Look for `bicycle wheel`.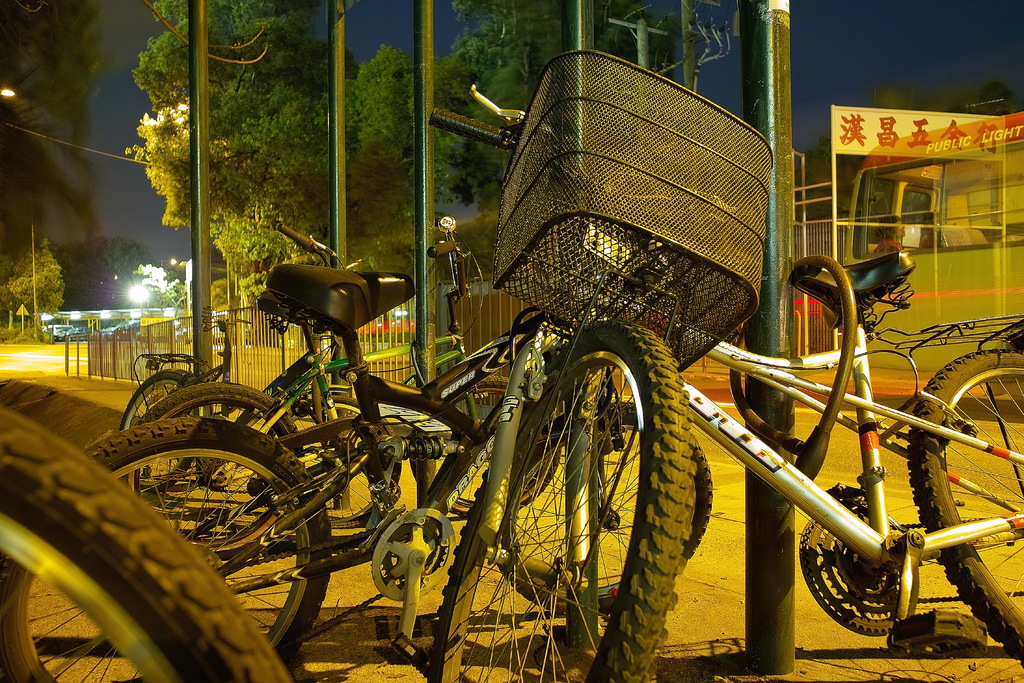
Found: <bbox>408, 374, 557, 520</bbox>.
